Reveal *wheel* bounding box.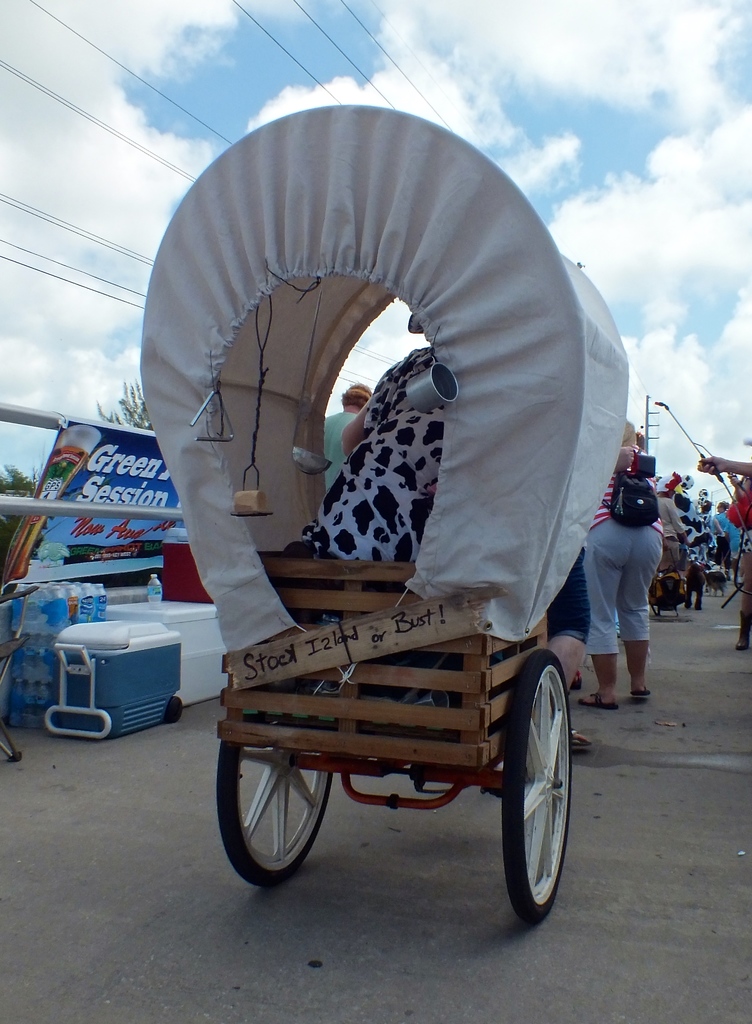
Revealed: bbox=[222, 750, 337, 875].
